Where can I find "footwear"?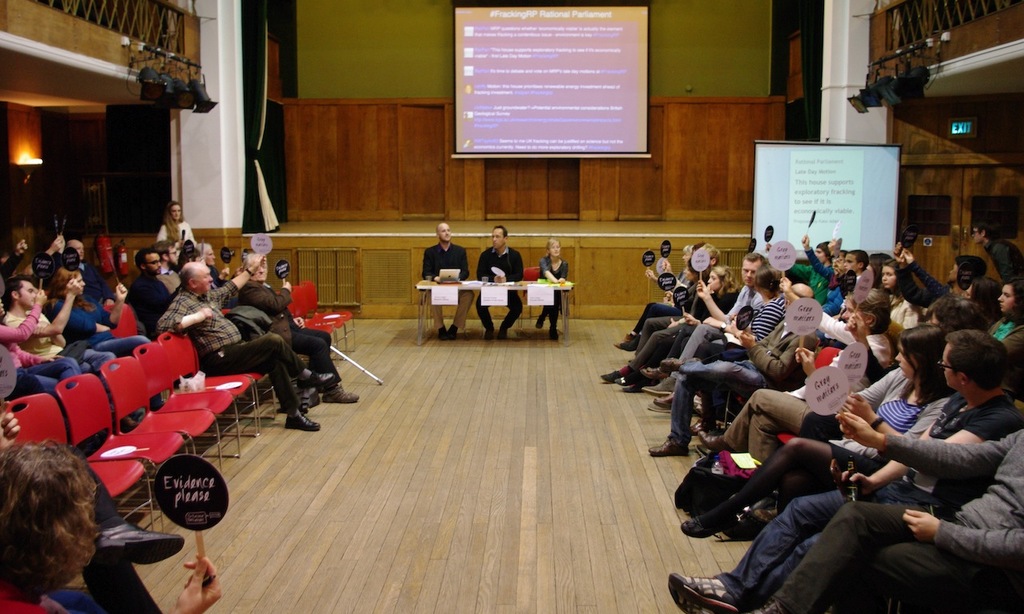
You can find it at Rect(619, 381, 642, 391).
